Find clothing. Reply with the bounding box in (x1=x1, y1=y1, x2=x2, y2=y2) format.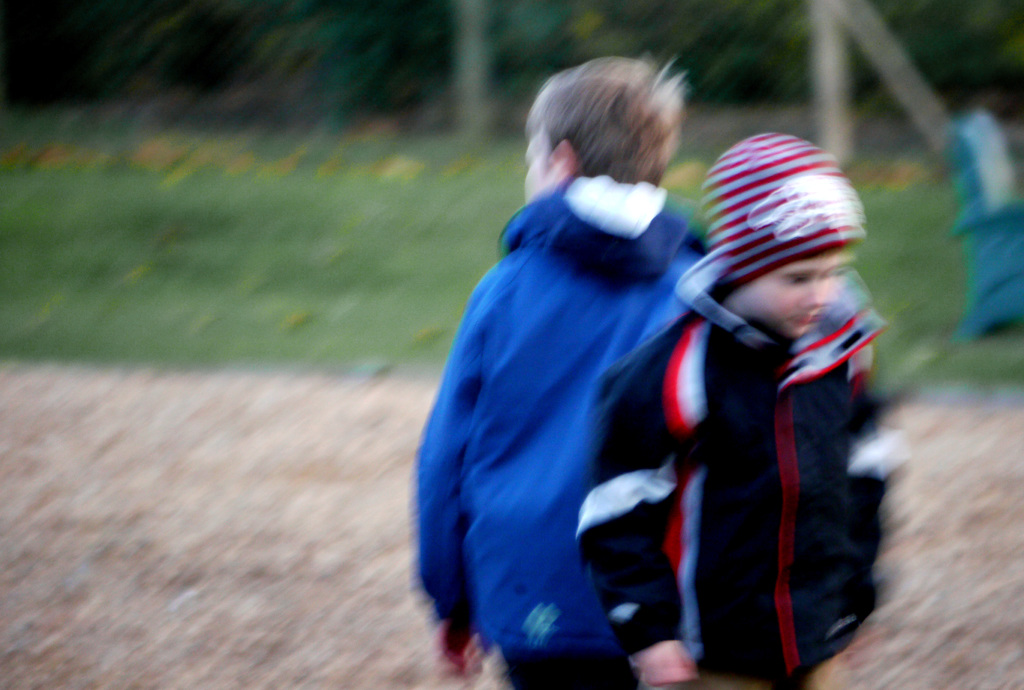
(x1=950, y1=107, x2=1023, y2=338).
